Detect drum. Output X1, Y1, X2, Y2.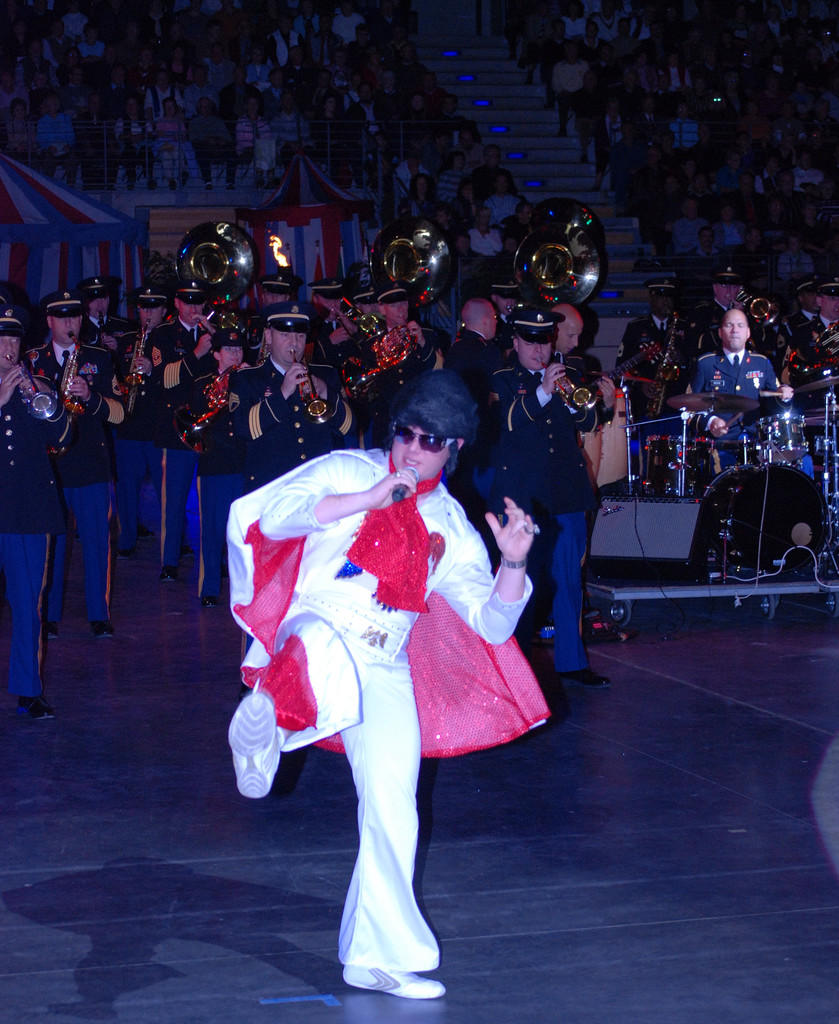
761, 417, 808, 463.
